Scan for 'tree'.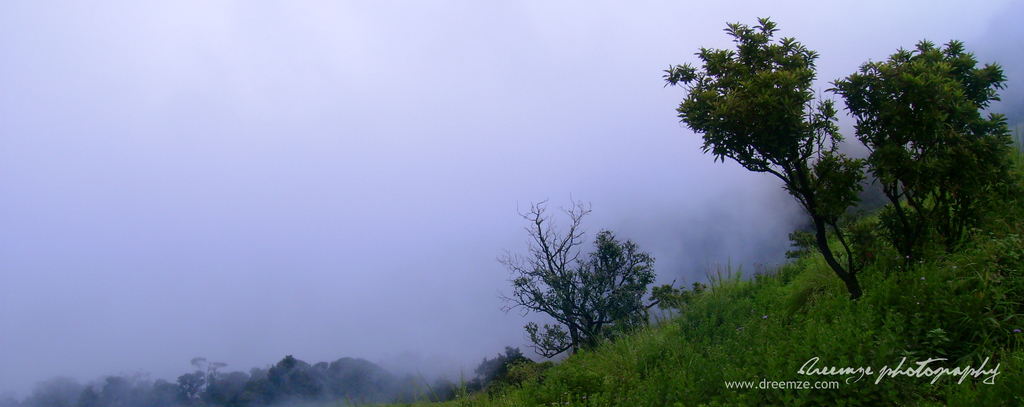
Scan result: [x1=641, y1=278, x2=702, y2=319].
